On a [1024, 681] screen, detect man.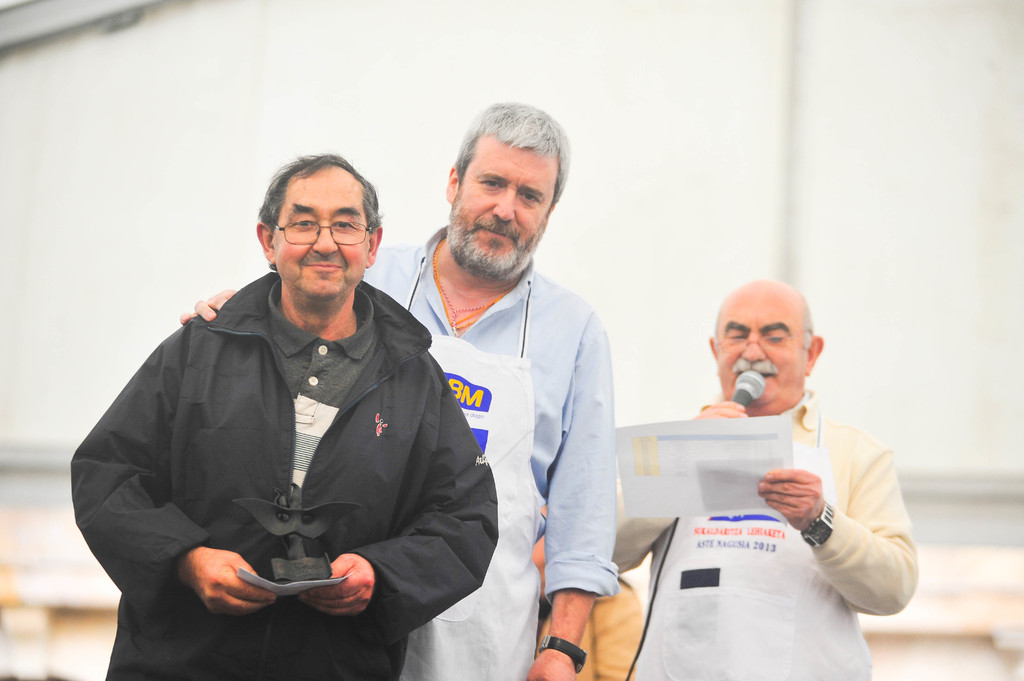
181, 101, 630, 680.
